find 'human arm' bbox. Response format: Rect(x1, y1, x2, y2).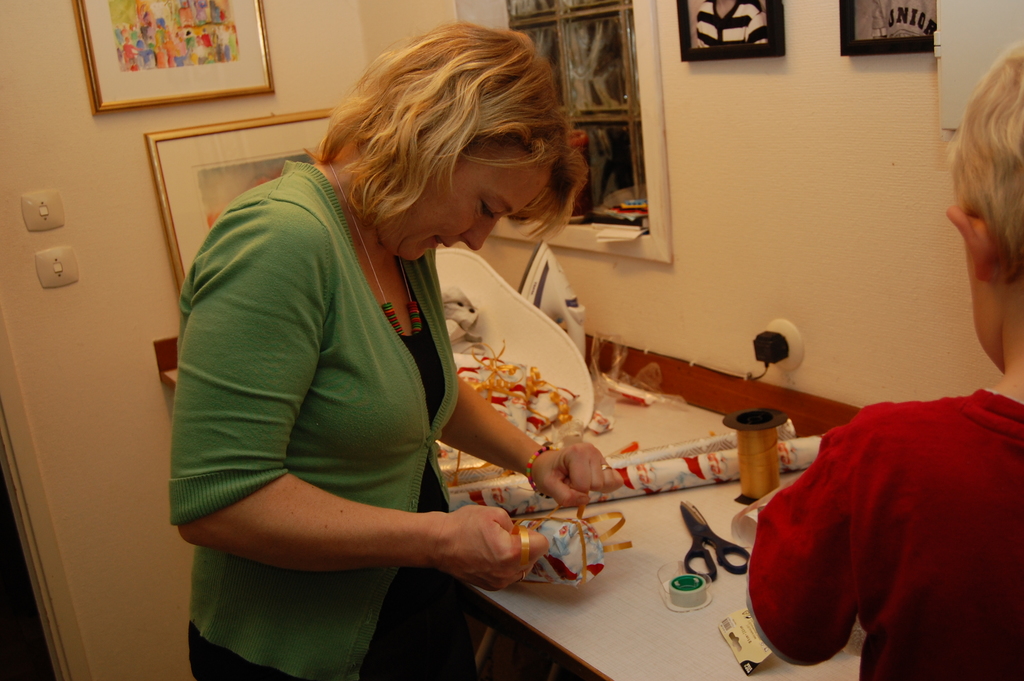
Rect(189, 303, 527, 615).
